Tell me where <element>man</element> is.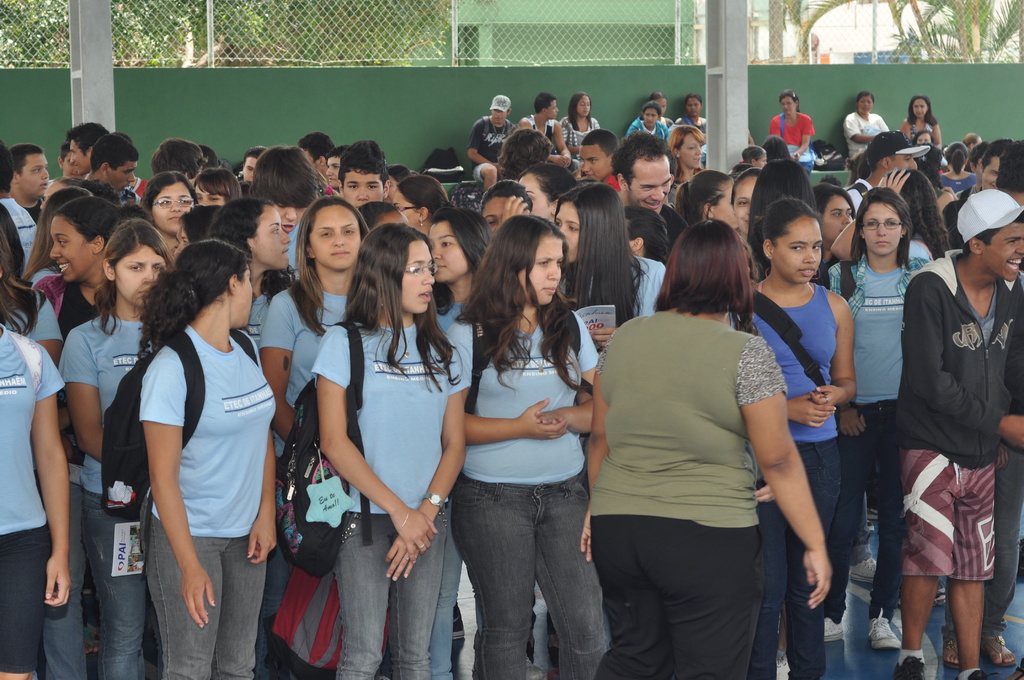
<element>man</element> is at box(579, 124, 621, 193).
